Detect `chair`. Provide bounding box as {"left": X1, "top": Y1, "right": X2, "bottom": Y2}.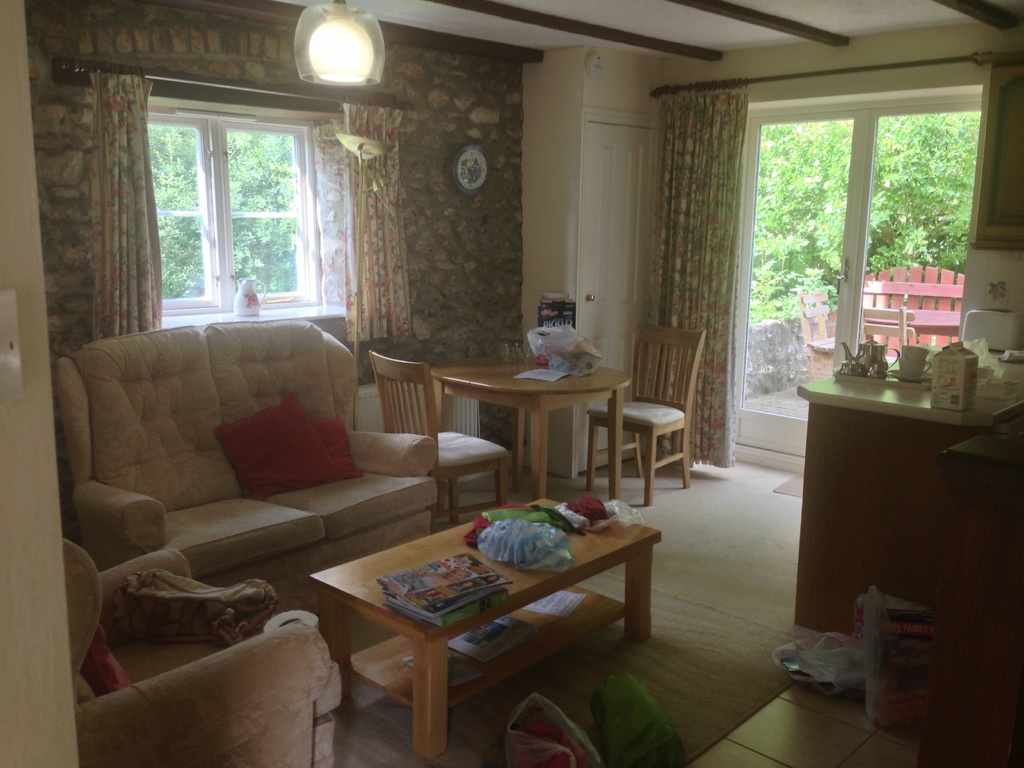
{"left": 370, "top": 341, "right": 520, "bottom": 532}.
